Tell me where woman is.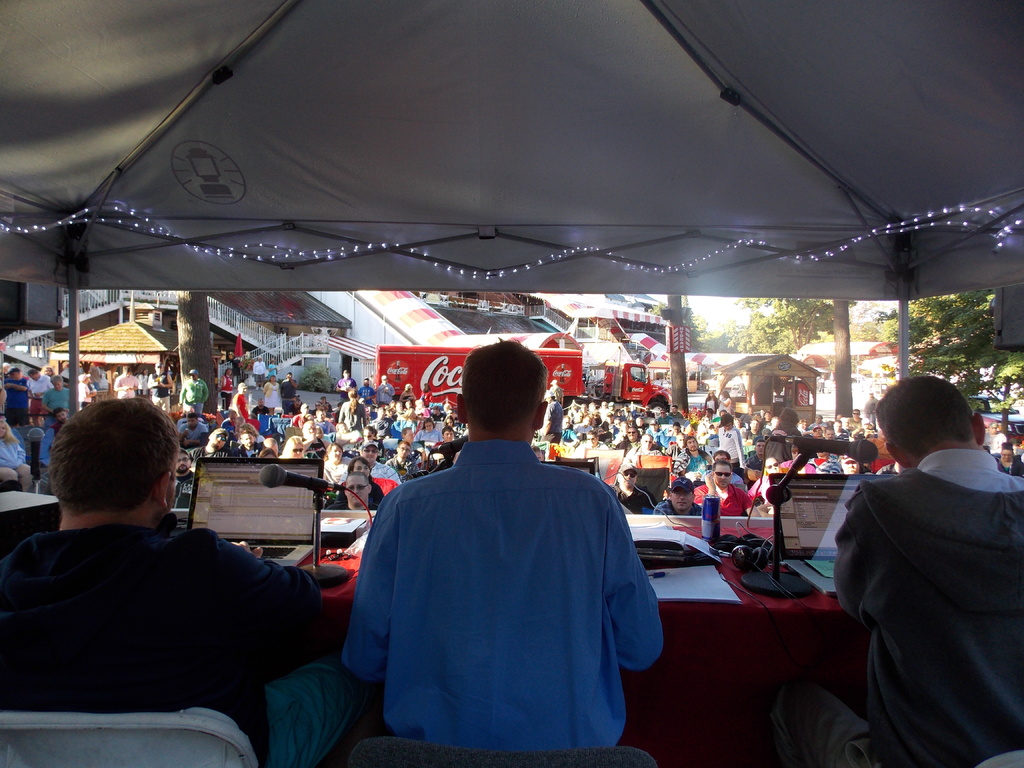
woman is at BBox(40, 374, 70, 431).
